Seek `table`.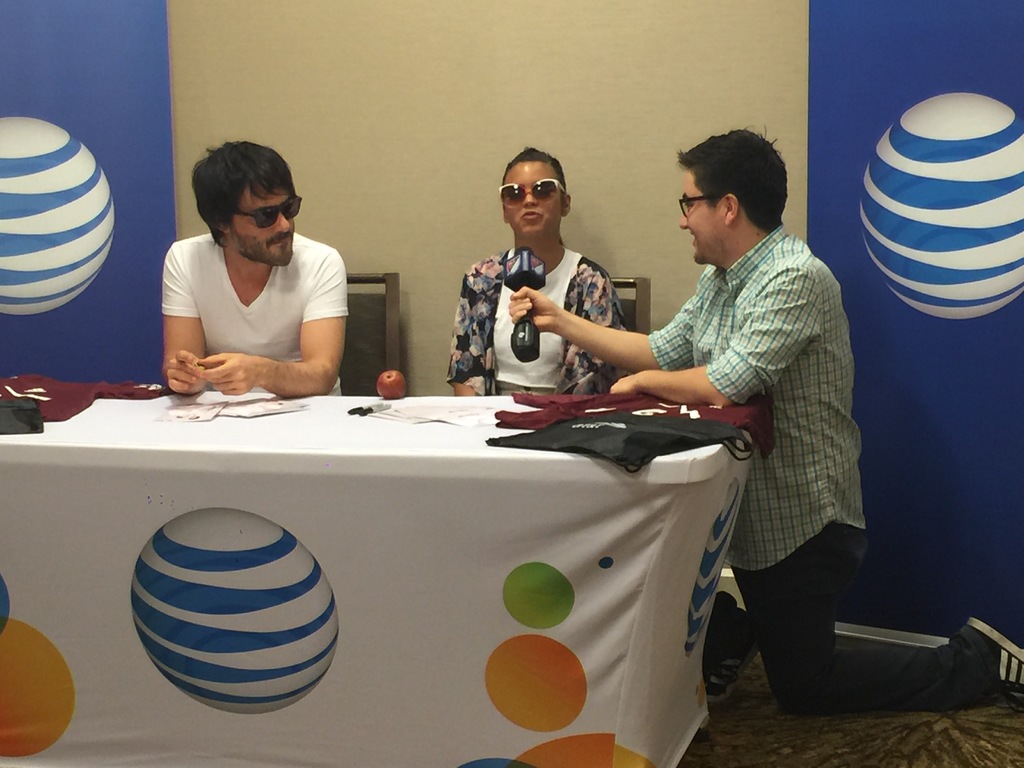
detection(0, 398, 752, 765).
